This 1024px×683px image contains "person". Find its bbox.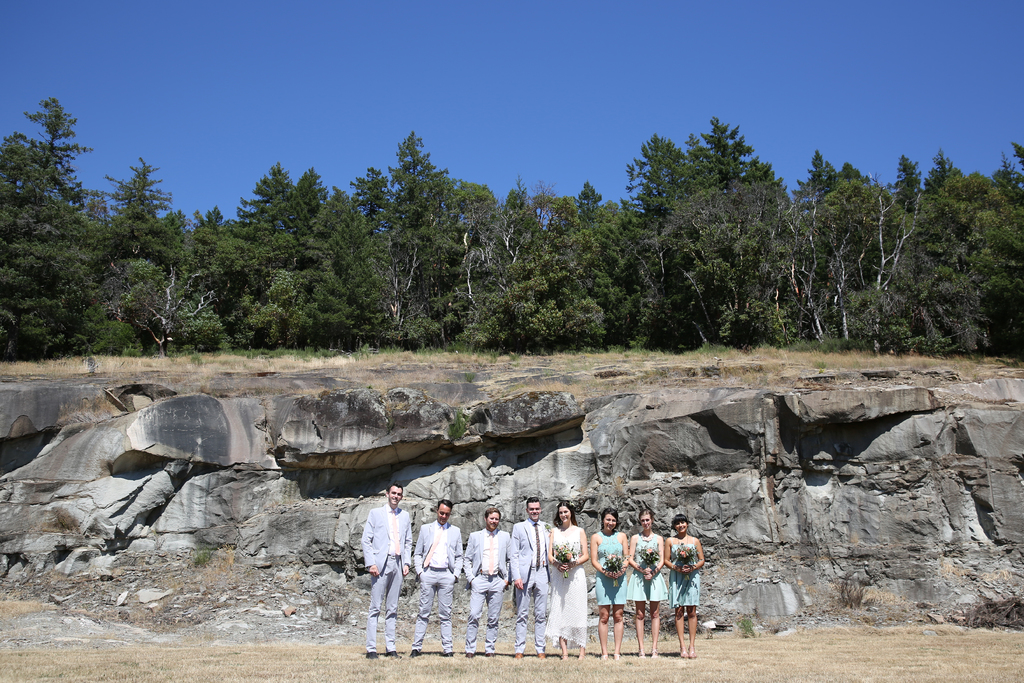
x1=653 y1=523 x2=709 y2=649.
